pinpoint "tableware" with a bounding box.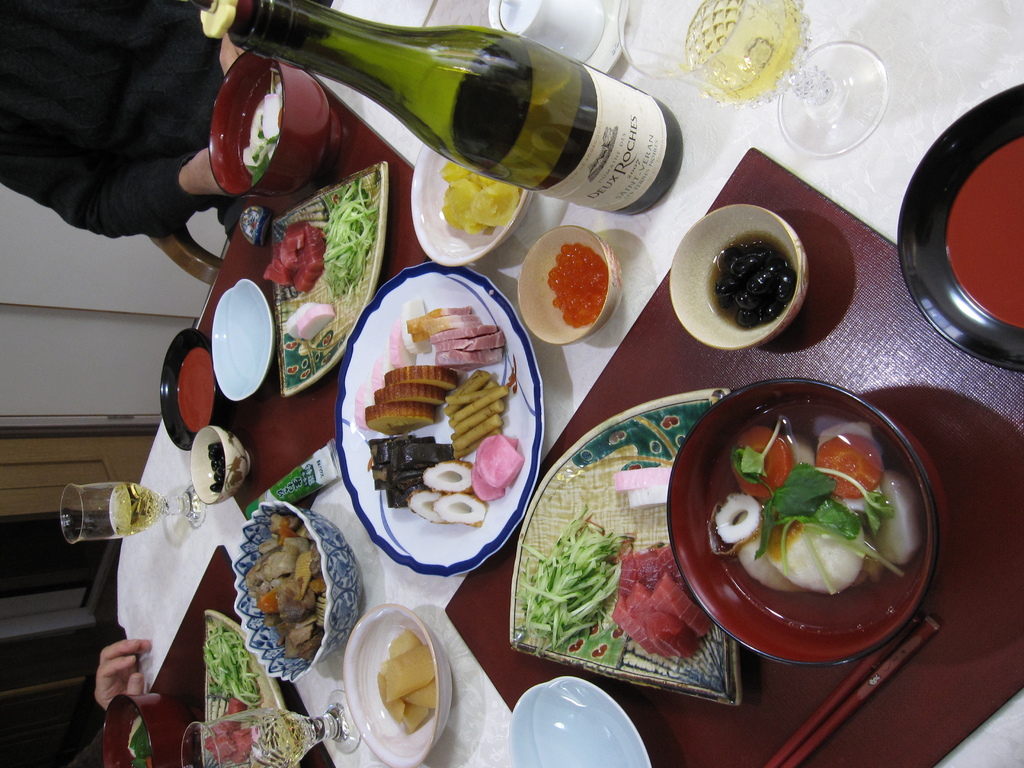
x1=266, y1=163, x2=387, y2=399.
